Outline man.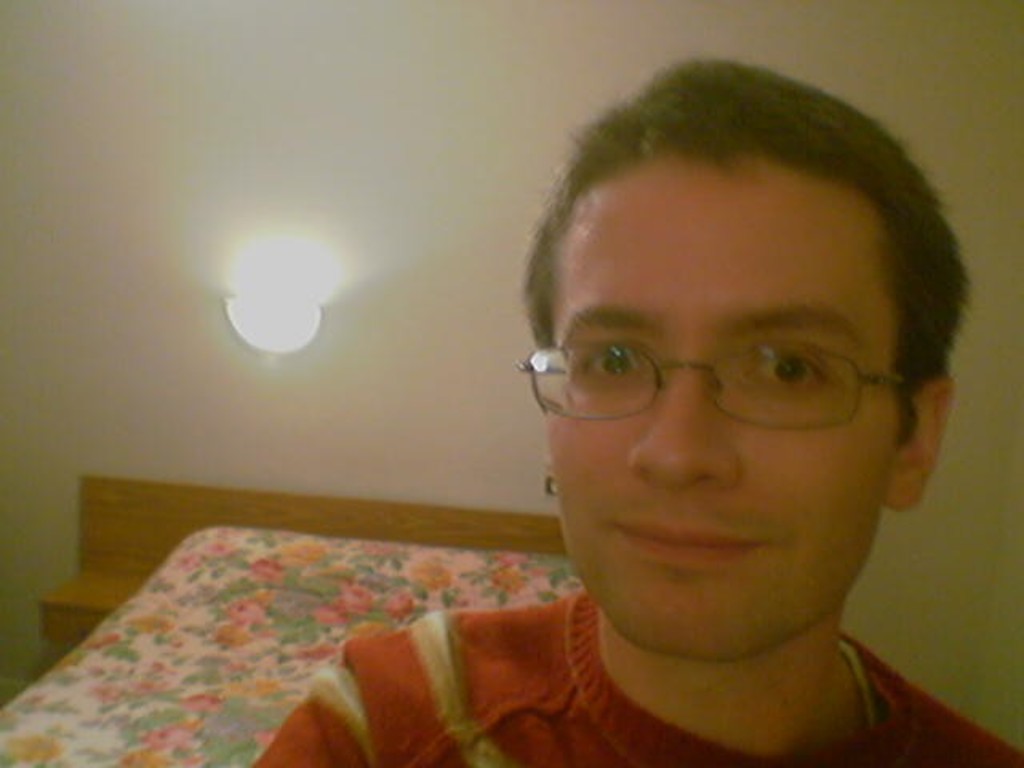
Outline: select_region(202, 88, 1023, 767).
